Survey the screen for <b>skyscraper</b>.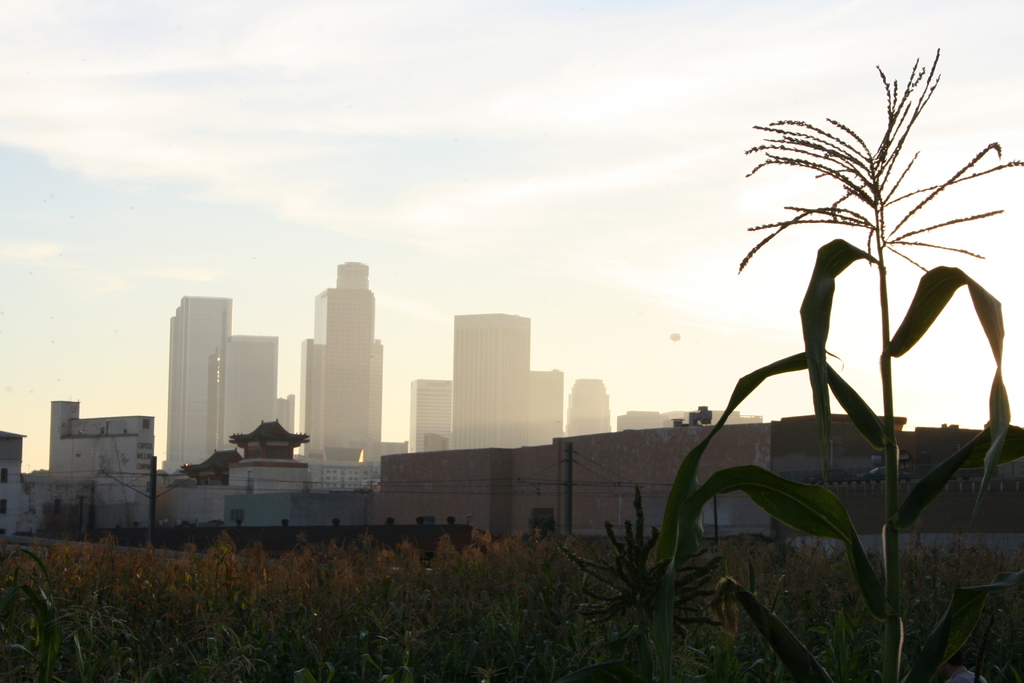
Survey found: [x1=450, y1=309, x2=574, y2=454].
